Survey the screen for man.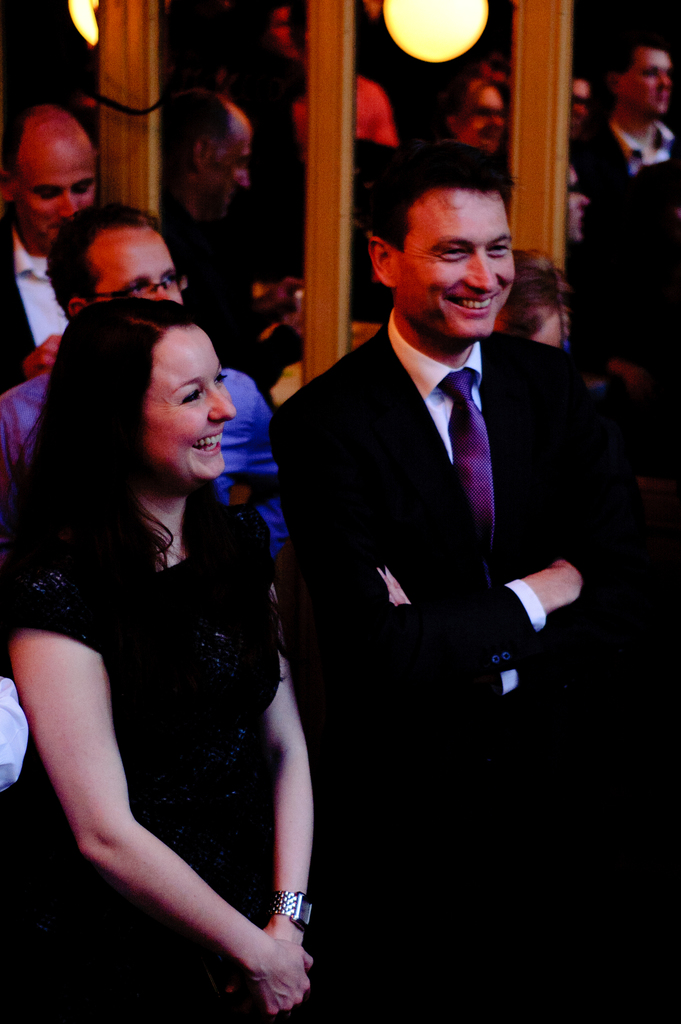
Survey found: x1=0, y1=104, x2=98, y2=392.
